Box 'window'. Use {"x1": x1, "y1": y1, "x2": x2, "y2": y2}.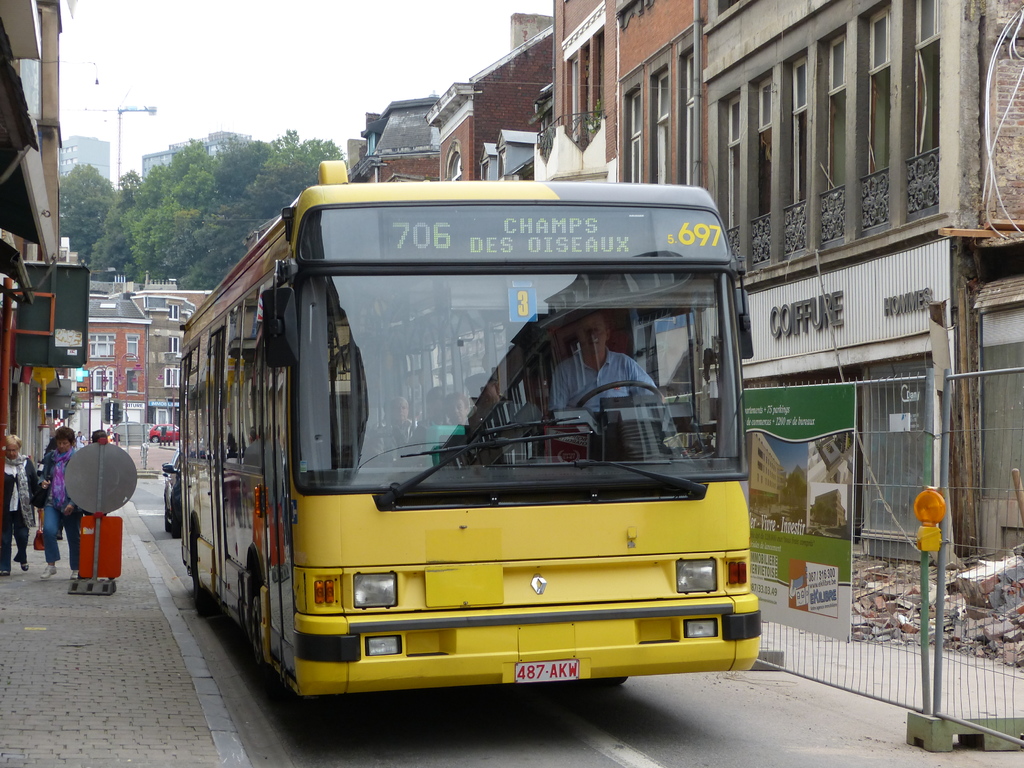
{"x1": 92, "y1": 367, "x2": 116, "y2": 388}.
